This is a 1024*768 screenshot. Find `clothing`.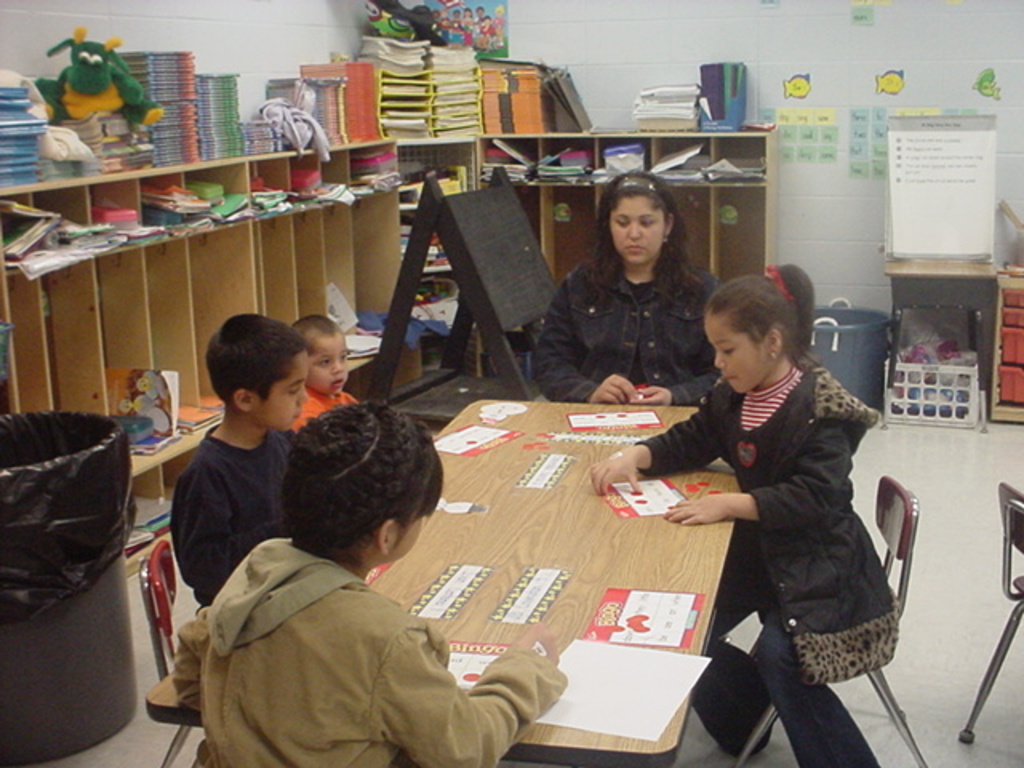
Bounding box: (x1=158, y1=421, x2=317, y2=570).
